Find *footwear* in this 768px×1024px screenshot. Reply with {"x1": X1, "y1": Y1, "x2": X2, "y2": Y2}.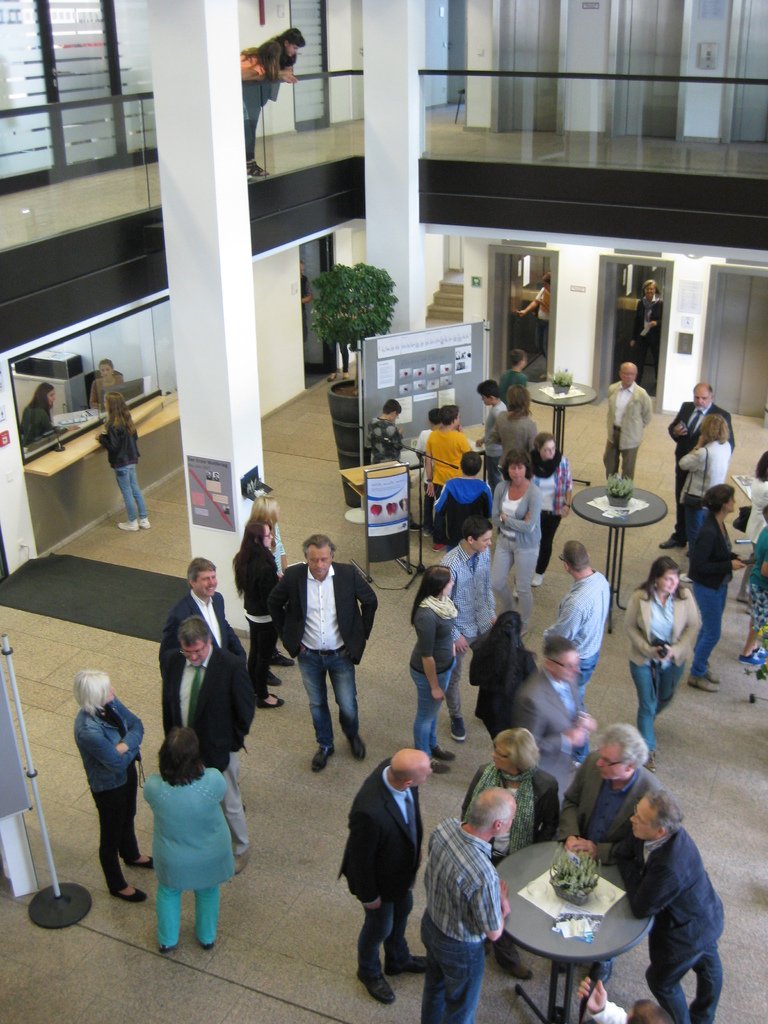
{"x1": 199, "y1": 939, "x2": 218, "y2": 949}.
